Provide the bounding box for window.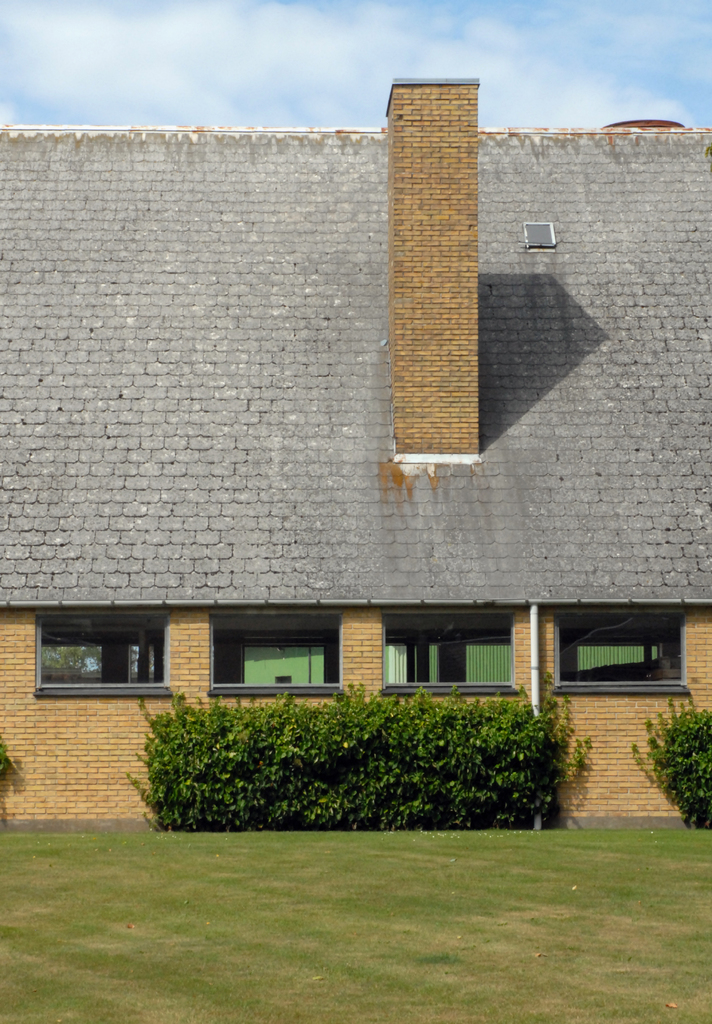
box=[554, 610, 692, 687].
